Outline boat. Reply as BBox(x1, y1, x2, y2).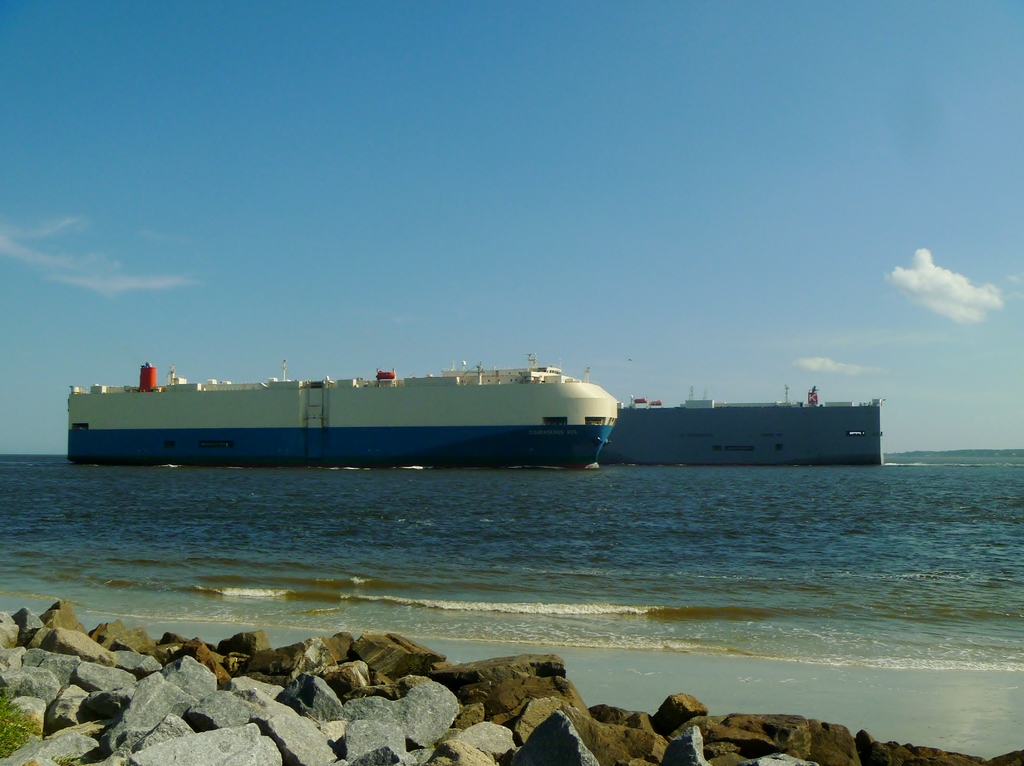
BBox(65, 349, 617, 465).
